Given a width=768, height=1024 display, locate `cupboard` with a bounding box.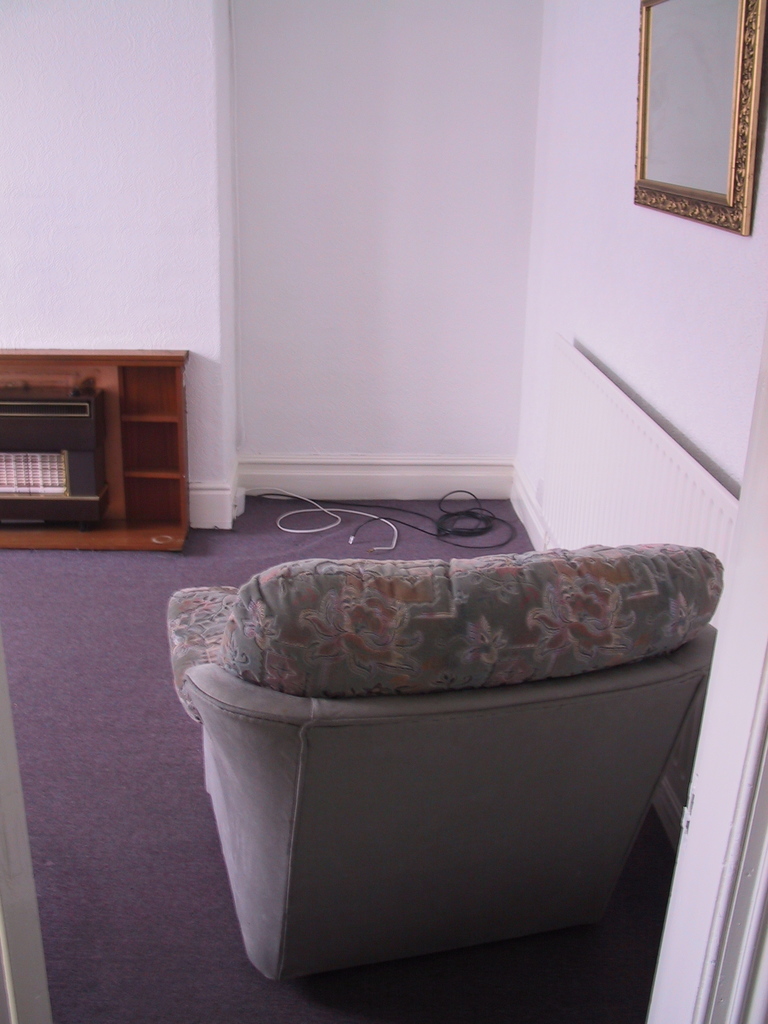
Located: (left=25, top=346, right=200, bottom=538).
